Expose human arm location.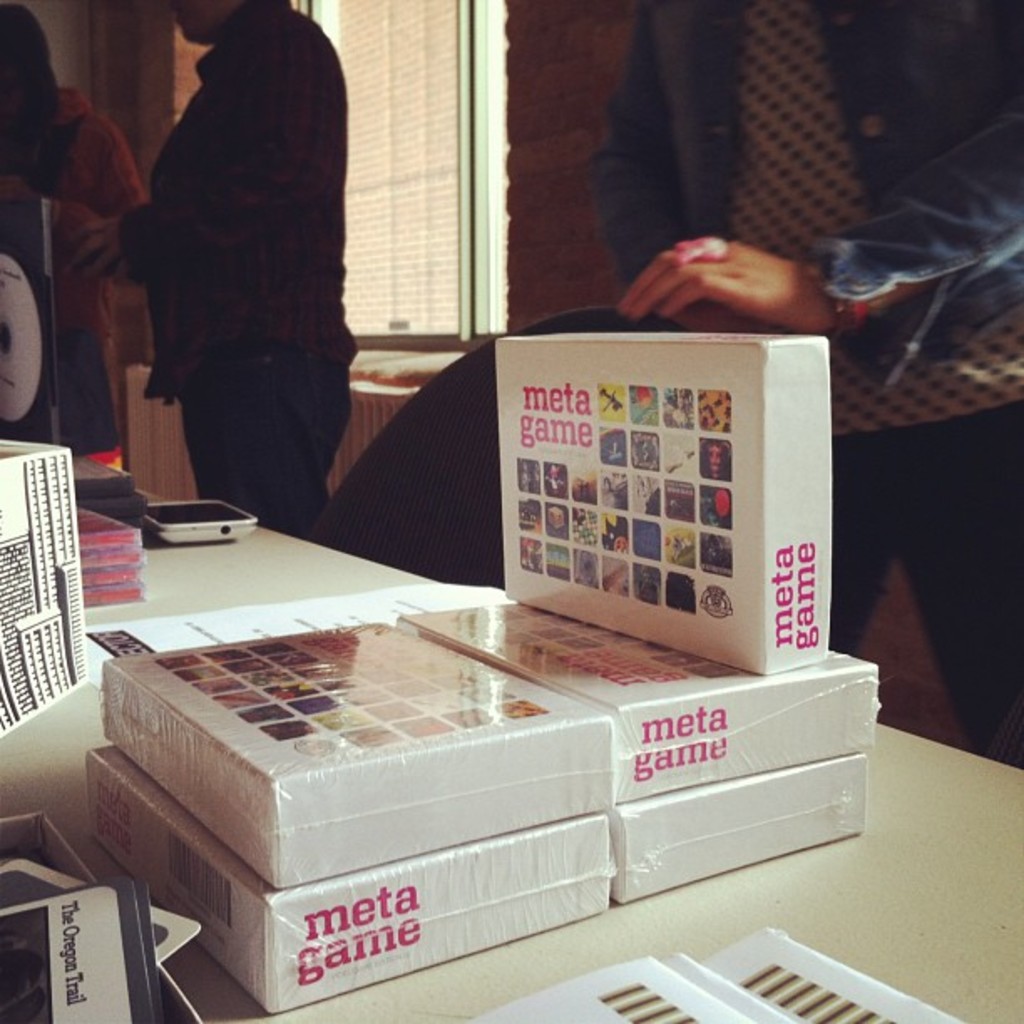
Exposed at [626,90,1022,336].
